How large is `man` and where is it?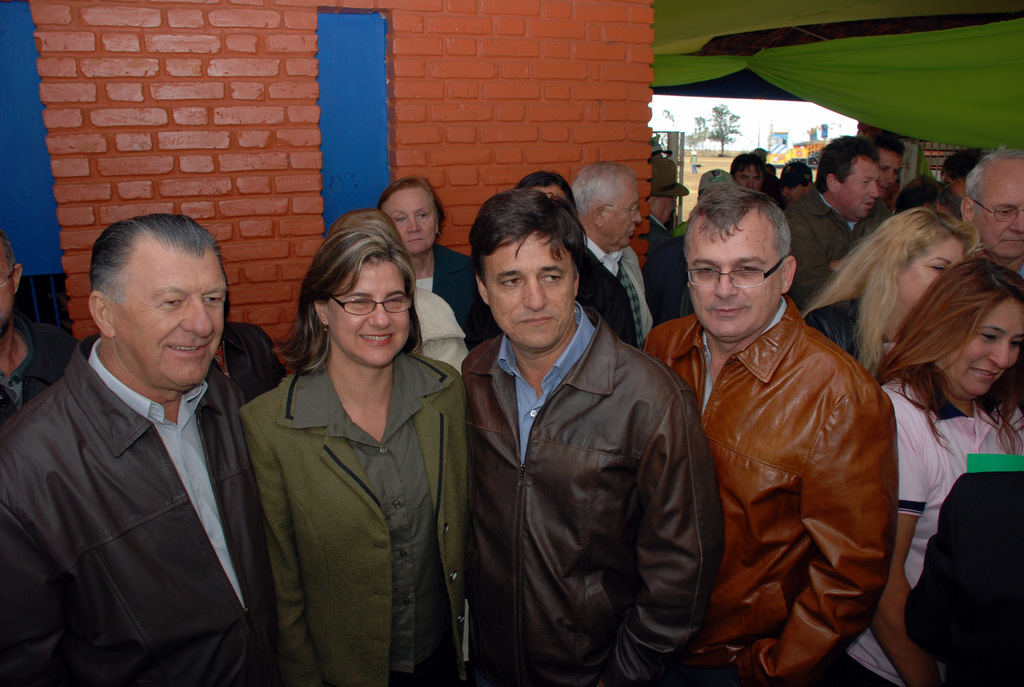
Bounding box: [left=13, top=198, right=300, bottom=686].
